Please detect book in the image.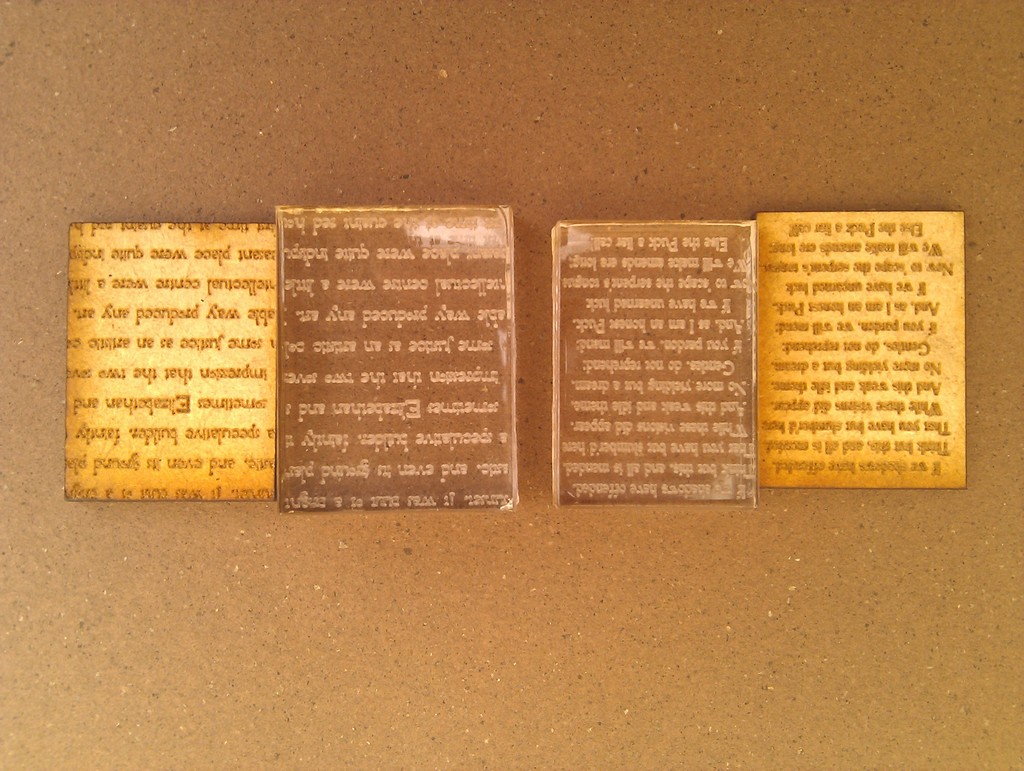
box(552, 216, 765, 505).
